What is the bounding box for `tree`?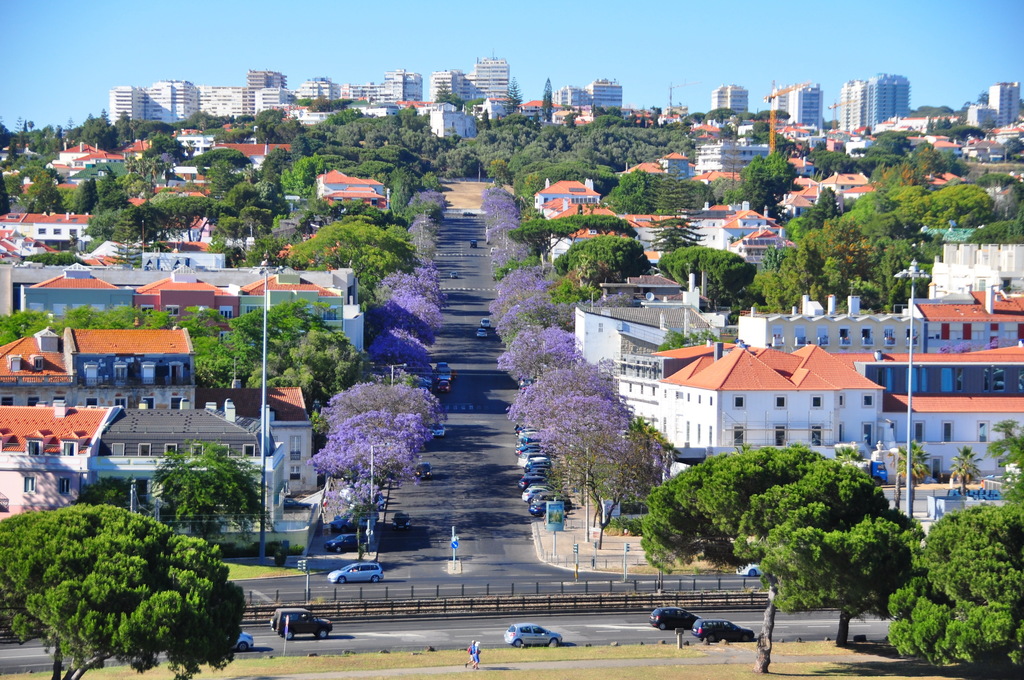
x1=0 y1=502 x2=245 y2=679.
